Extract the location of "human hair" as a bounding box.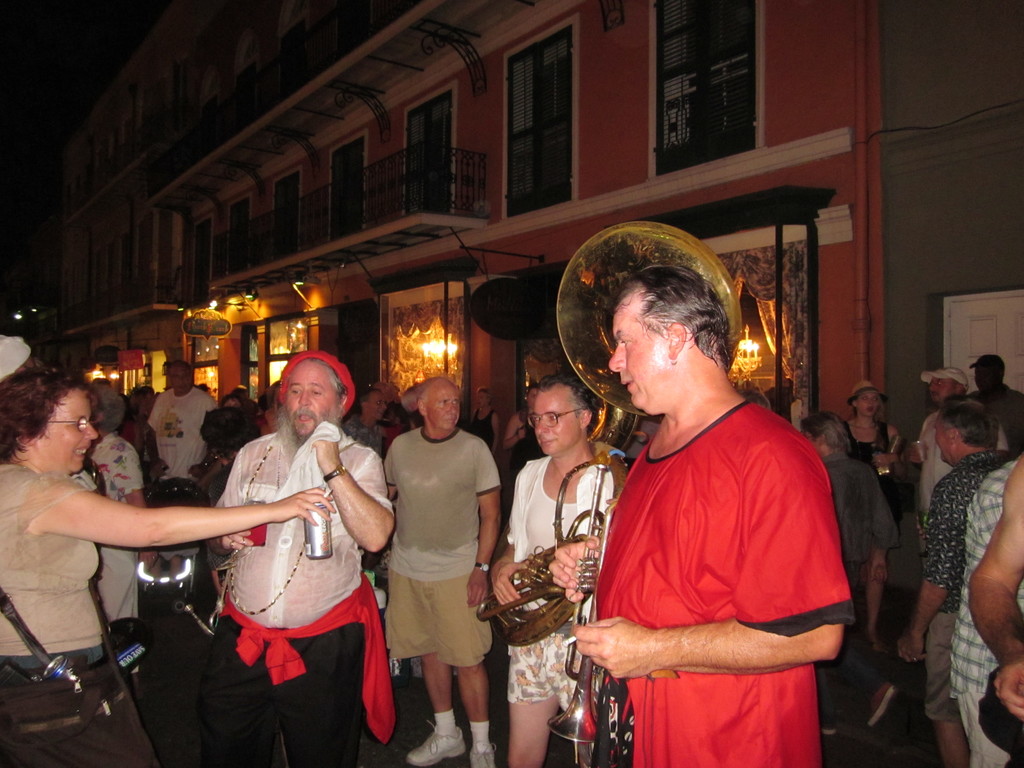
l=291, t=358, r=342, b=396.
